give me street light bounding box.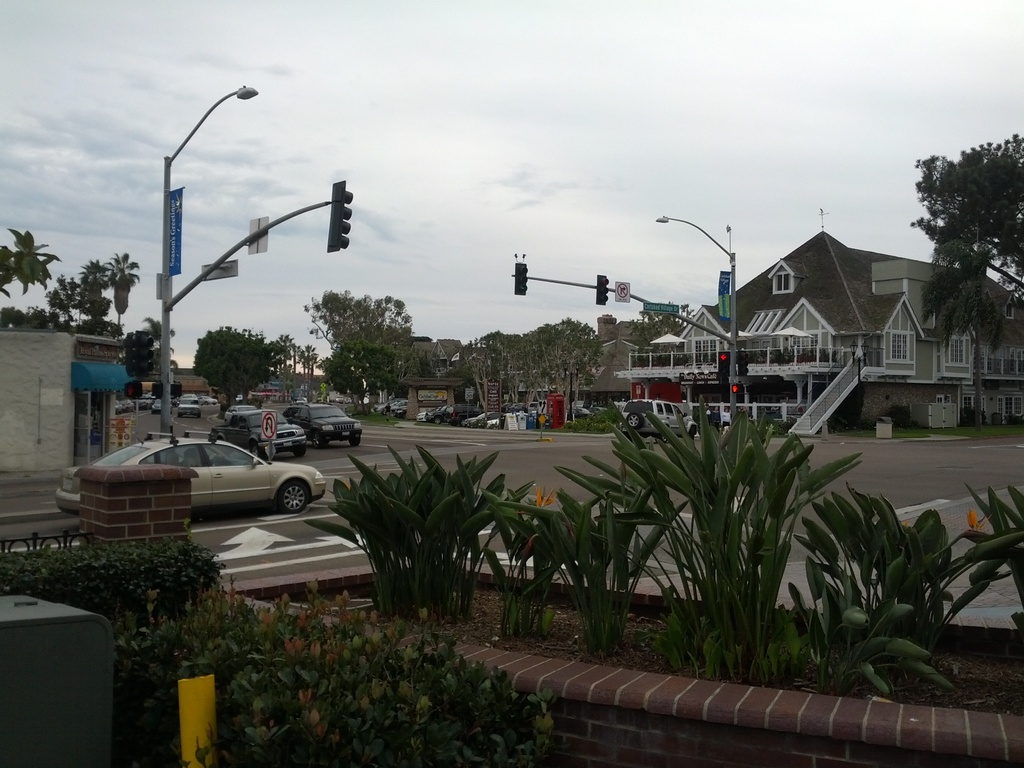
657,209,746,428.
